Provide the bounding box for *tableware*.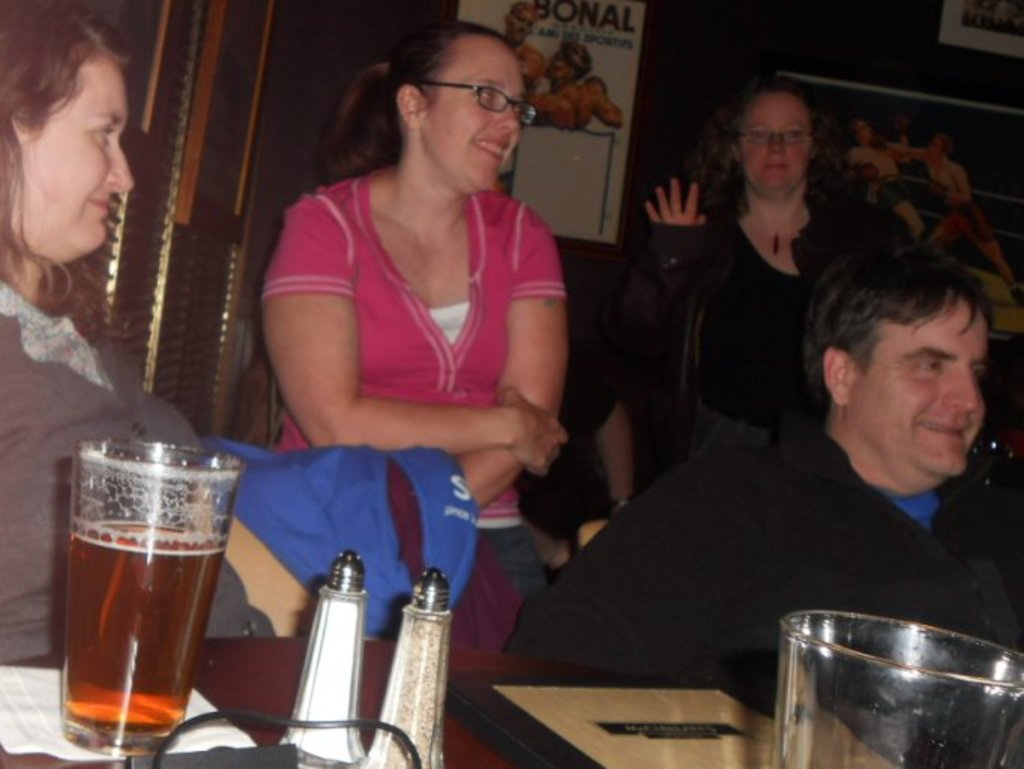
l=62, t=437, r=246, b=760.
